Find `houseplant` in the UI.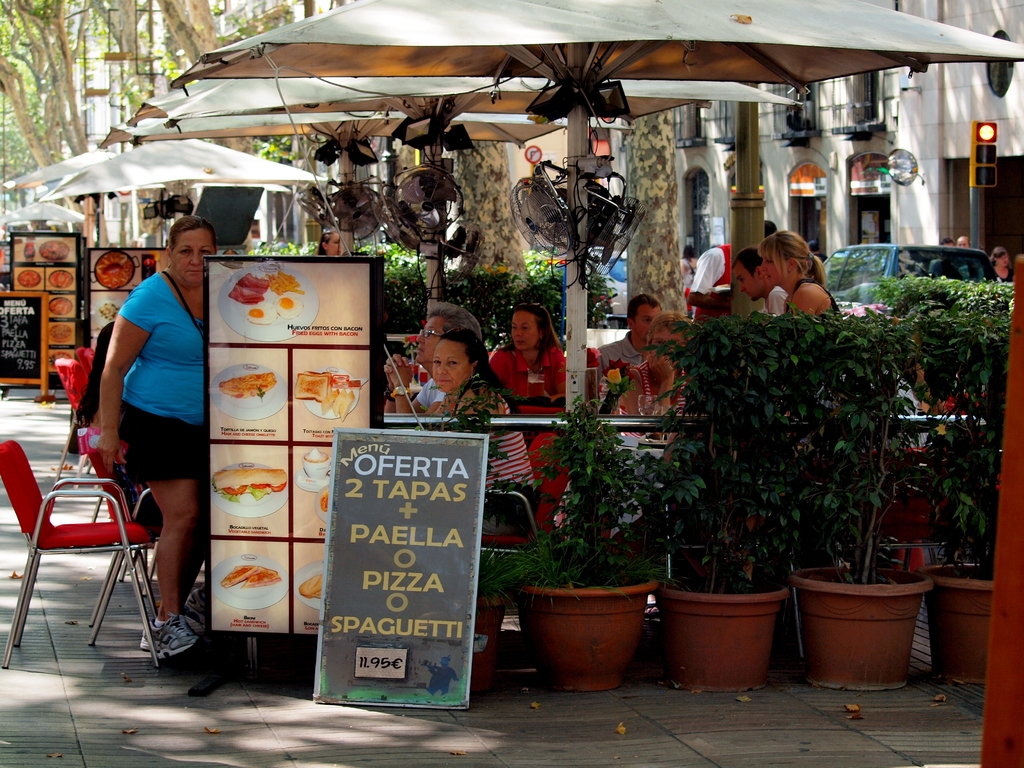
UI element at <bbox>634, 298, 824, 683</bbox>.
